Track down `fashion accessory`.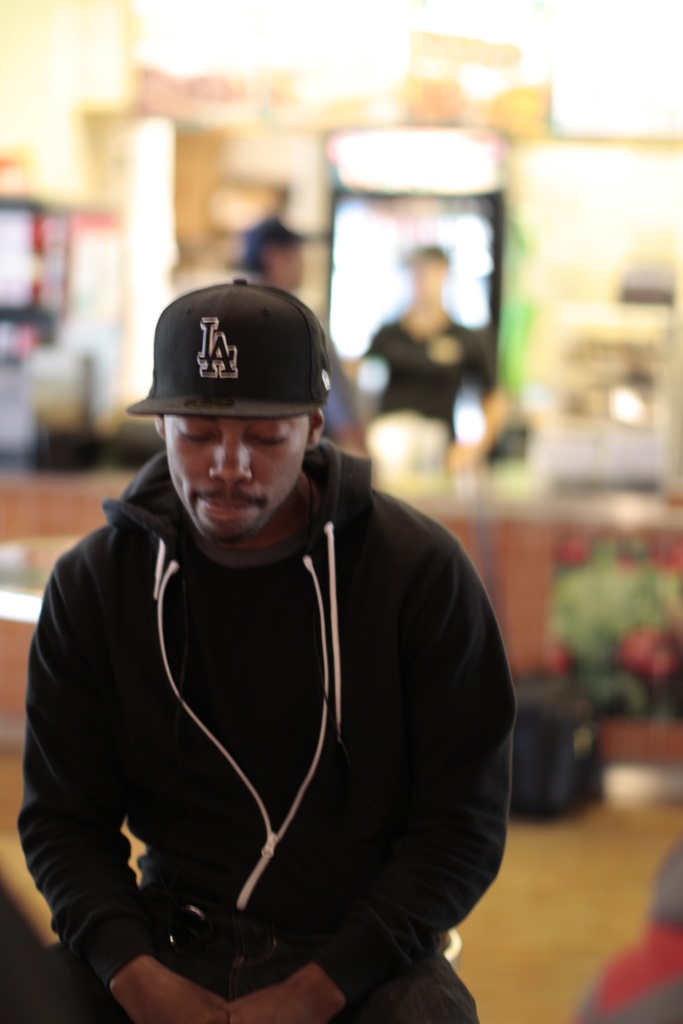
Tracked to pyautogui.locateOnScreen(123, 269, 334, 417).
